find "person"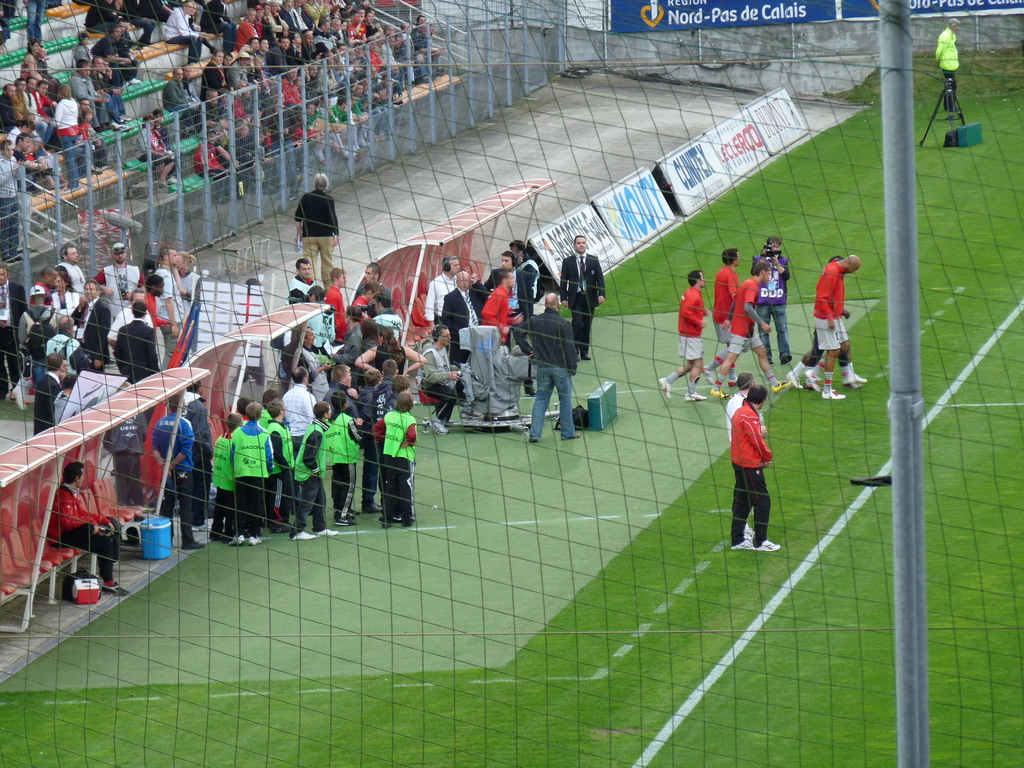
721,369,763,529
